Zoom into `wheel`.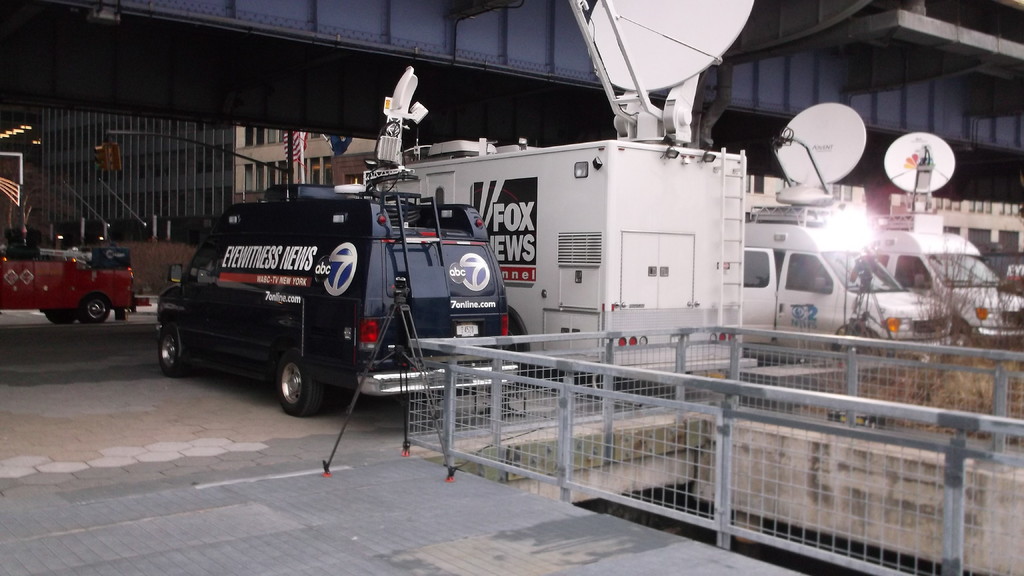
Zoom target: 43/310/77/326.
